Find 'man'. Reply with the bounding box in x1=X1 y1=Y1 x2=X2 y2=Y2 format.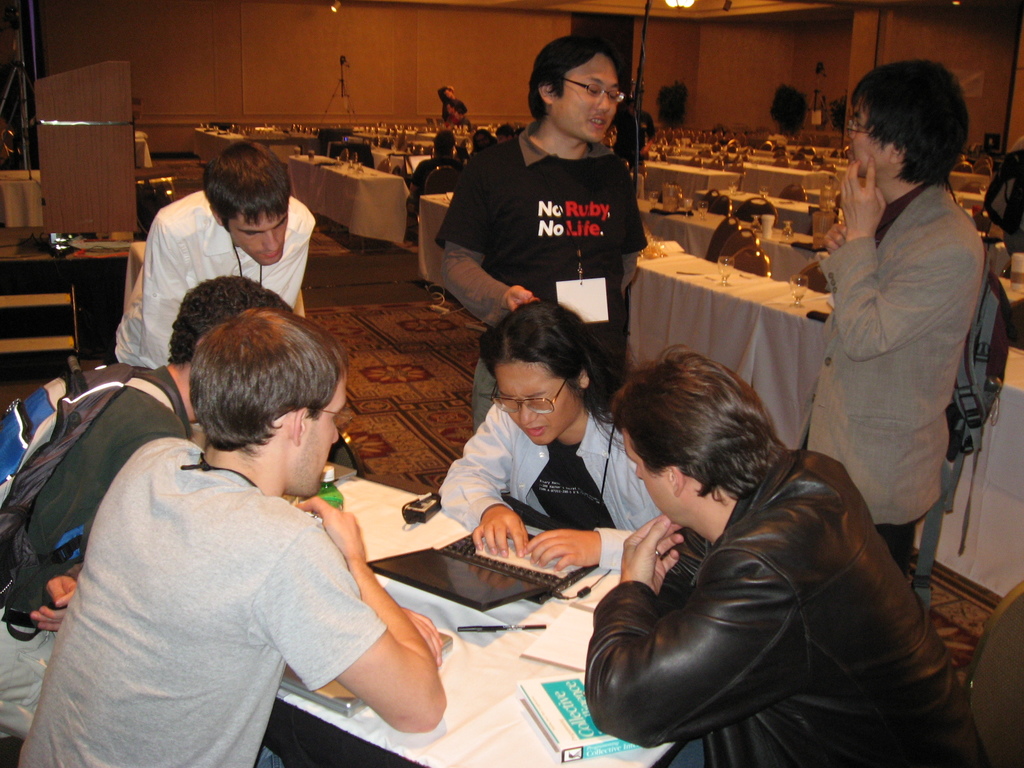
x1=0 y1=280 x2=314 y2=742.
